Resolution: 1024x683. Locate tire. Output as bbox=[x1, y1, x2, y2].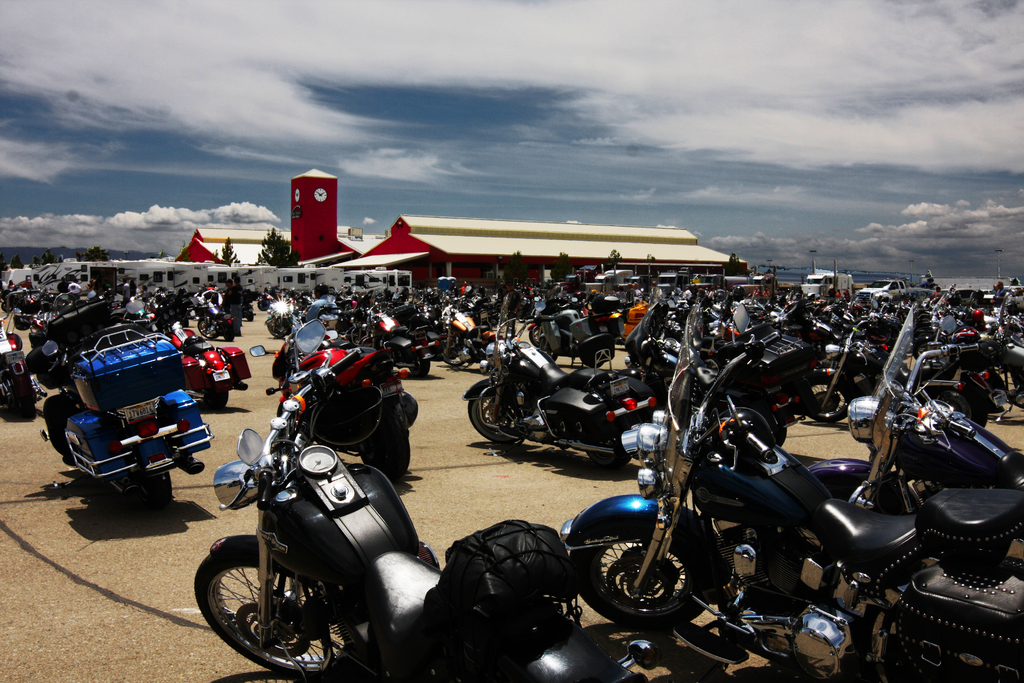
bbox=[360, 334, 378, 352].
